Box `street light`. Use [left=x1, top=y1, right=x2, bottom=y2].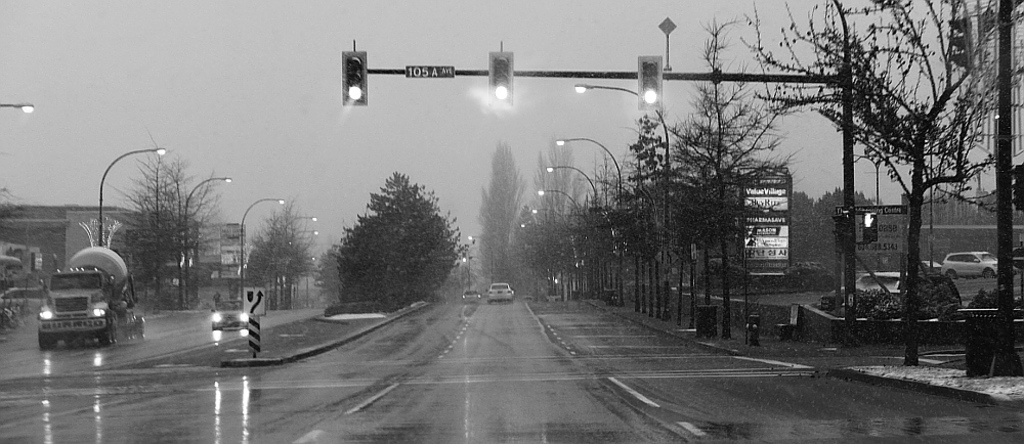
[left=179, top=167, right=232, bottom=311].
